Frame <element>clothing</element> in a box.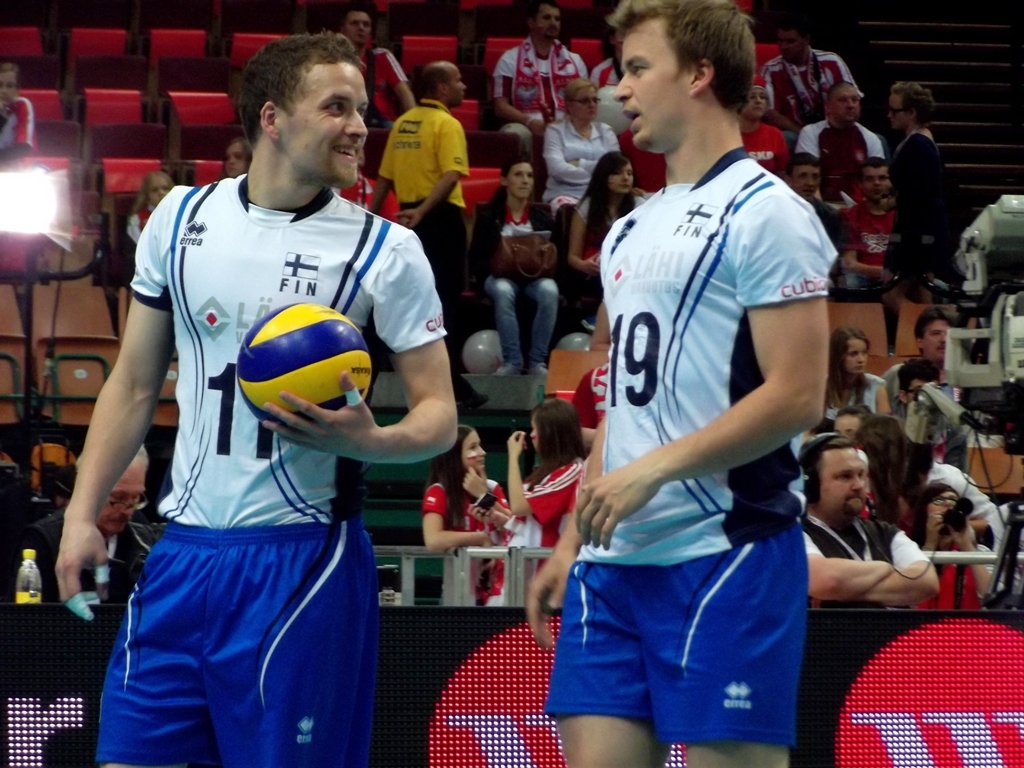
[x1=520, y1=459, x2=581, y2=590].
